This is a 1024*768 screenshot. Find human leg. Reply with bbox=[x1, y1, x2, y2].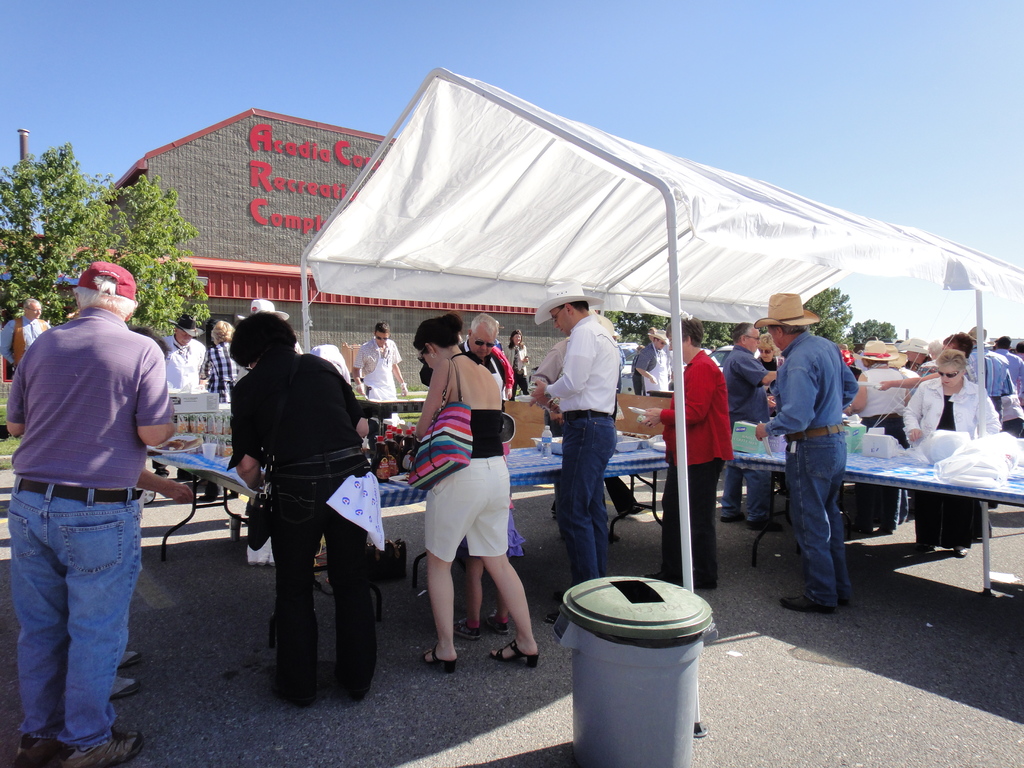
bbox=[199, 481, 226, 502].
